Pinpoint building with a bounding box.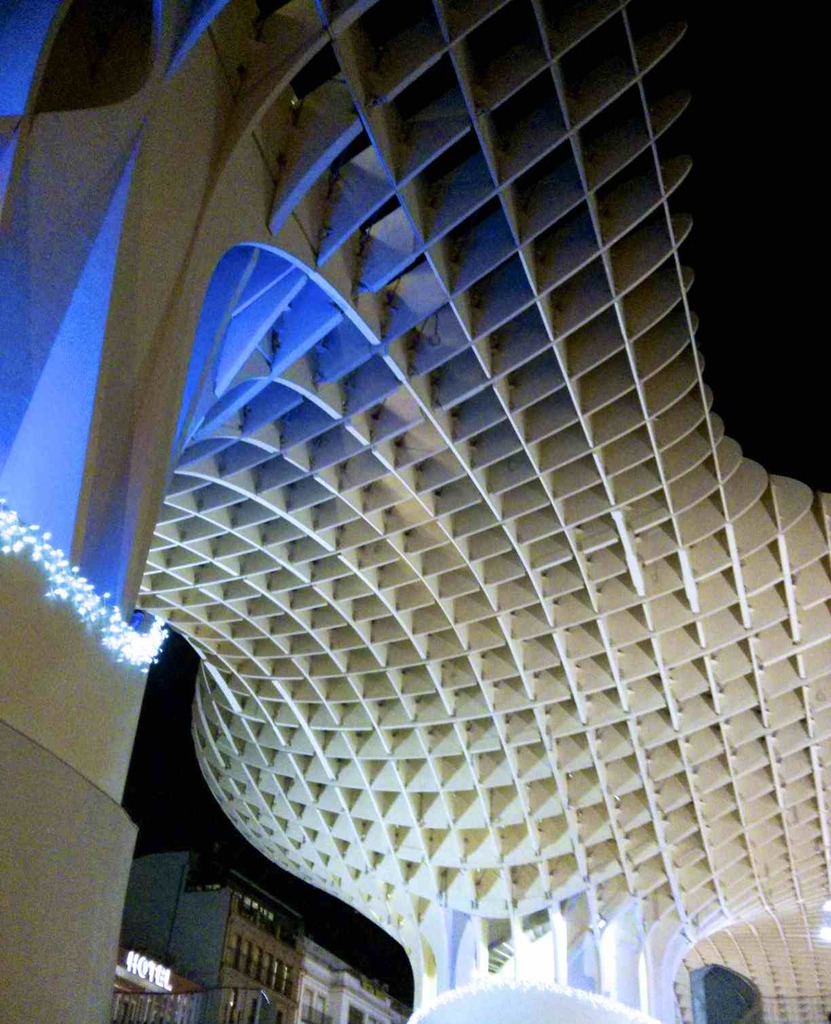
region(105, 947, 201, 1023).
